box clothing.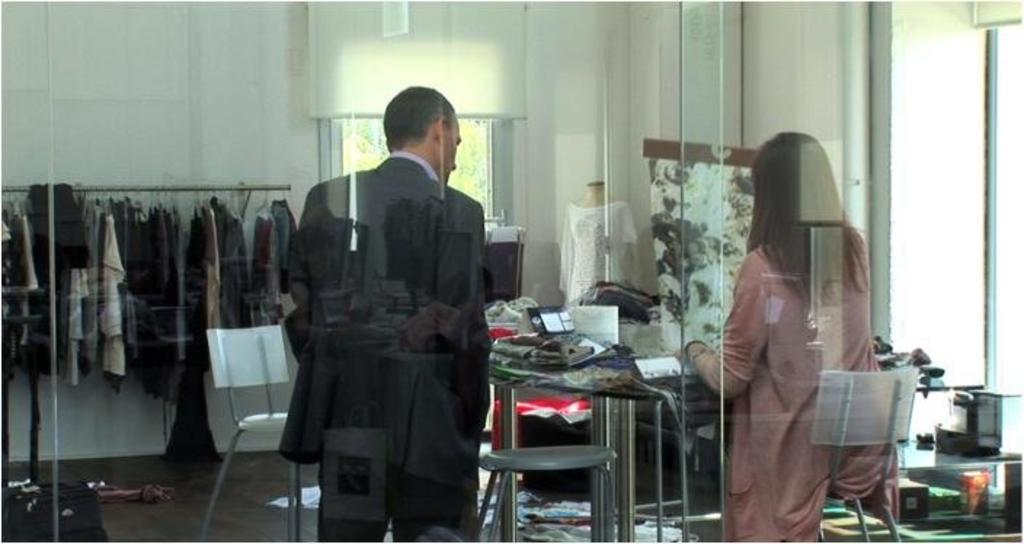
Rect(193, 211, 223, 348).
